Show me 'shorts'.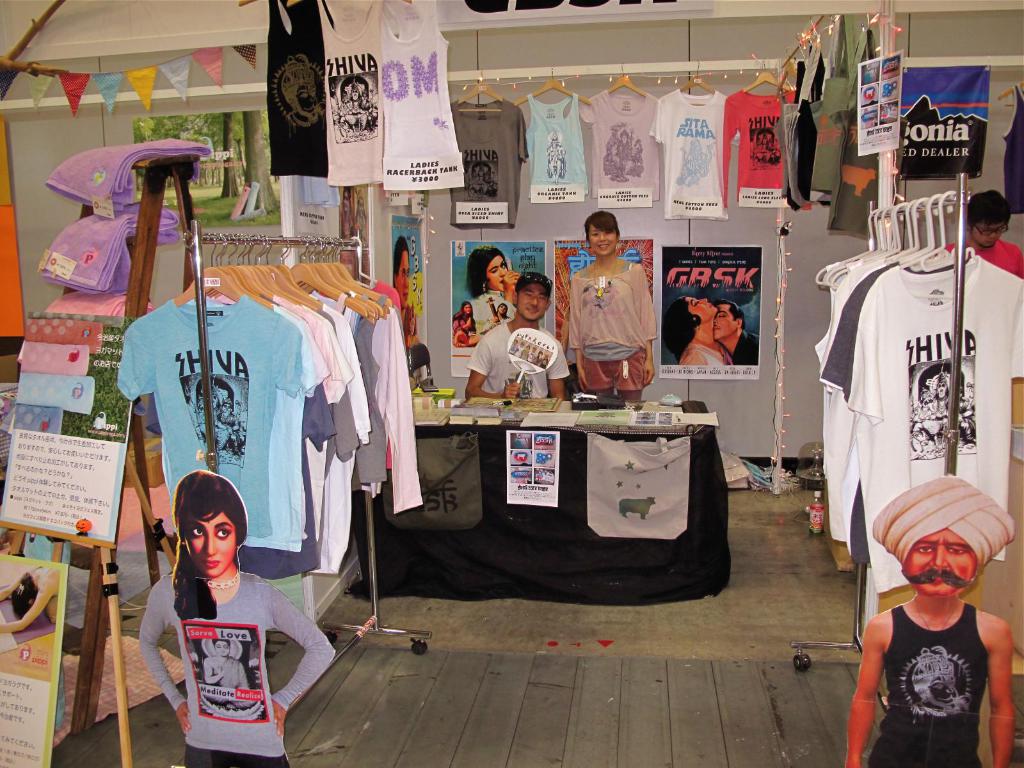
'shorts' is here: [left=581, top=346, right=646, bottom=393].
